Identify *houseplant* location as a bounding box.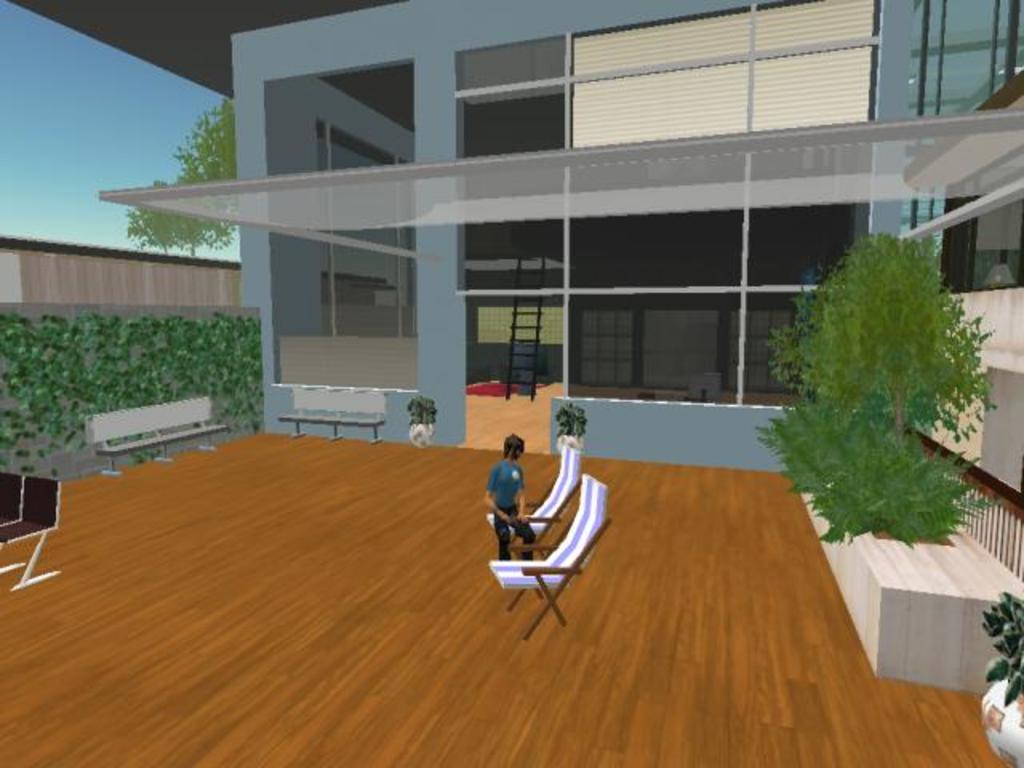
locate(978, 584, 1022, 763).
